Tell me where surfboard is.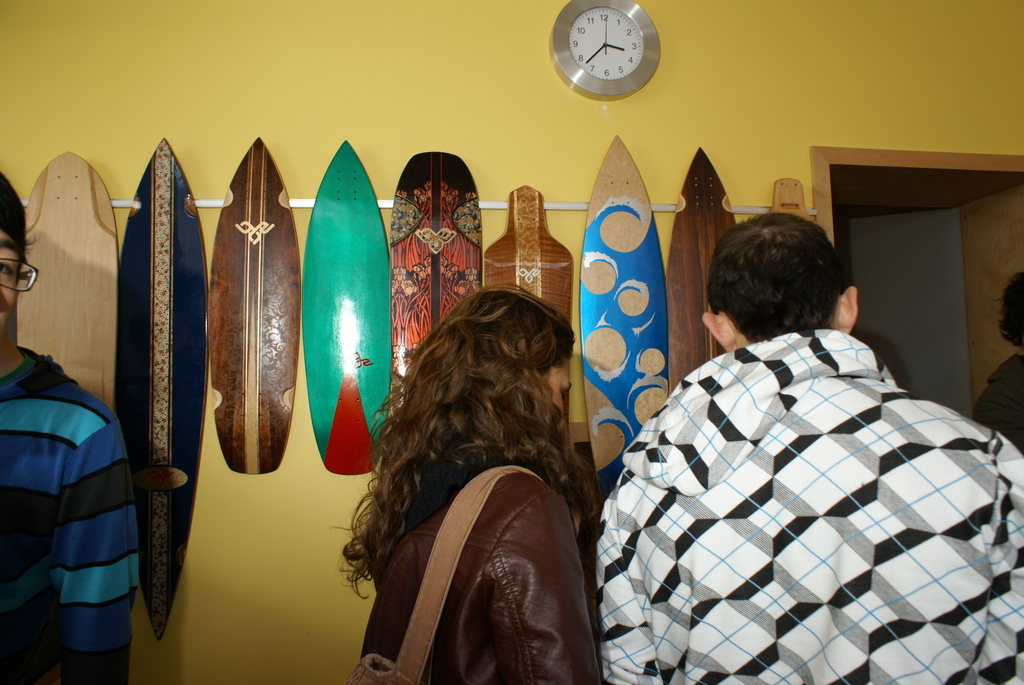
surfboard is at {"left": 394, "top": 149, "right": 483, "bottom": 409}.
